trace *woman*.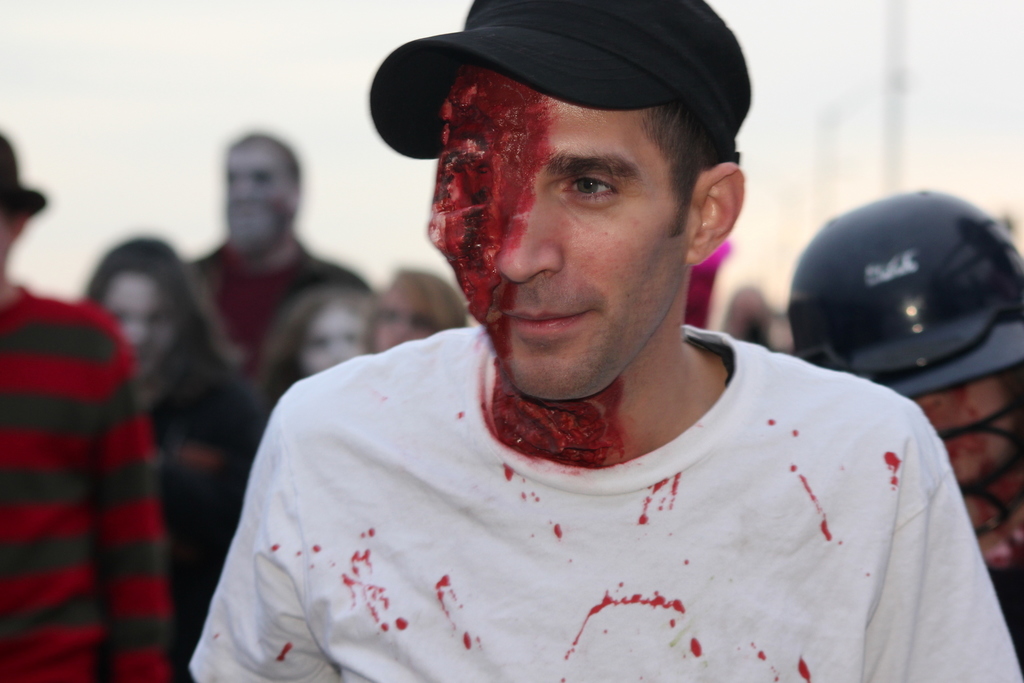
Traced to Rect(77, 230, 266, 638).
